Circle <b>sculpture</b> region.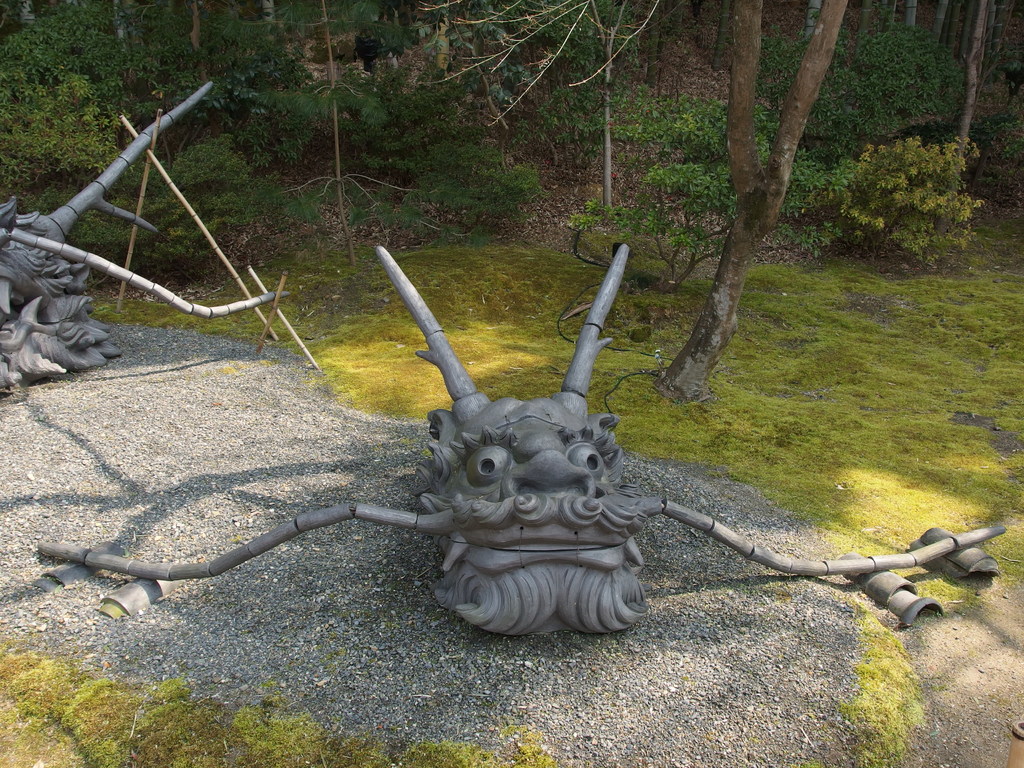
Region: (137,214,932,685).
